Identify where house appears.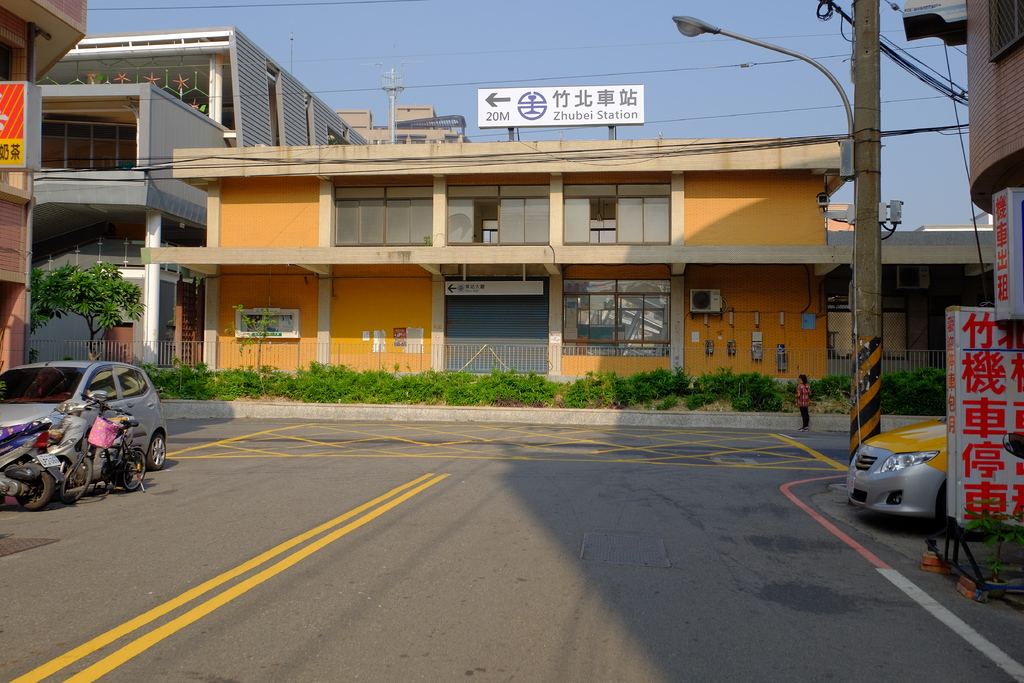
Appears at 0,0,89,372.
